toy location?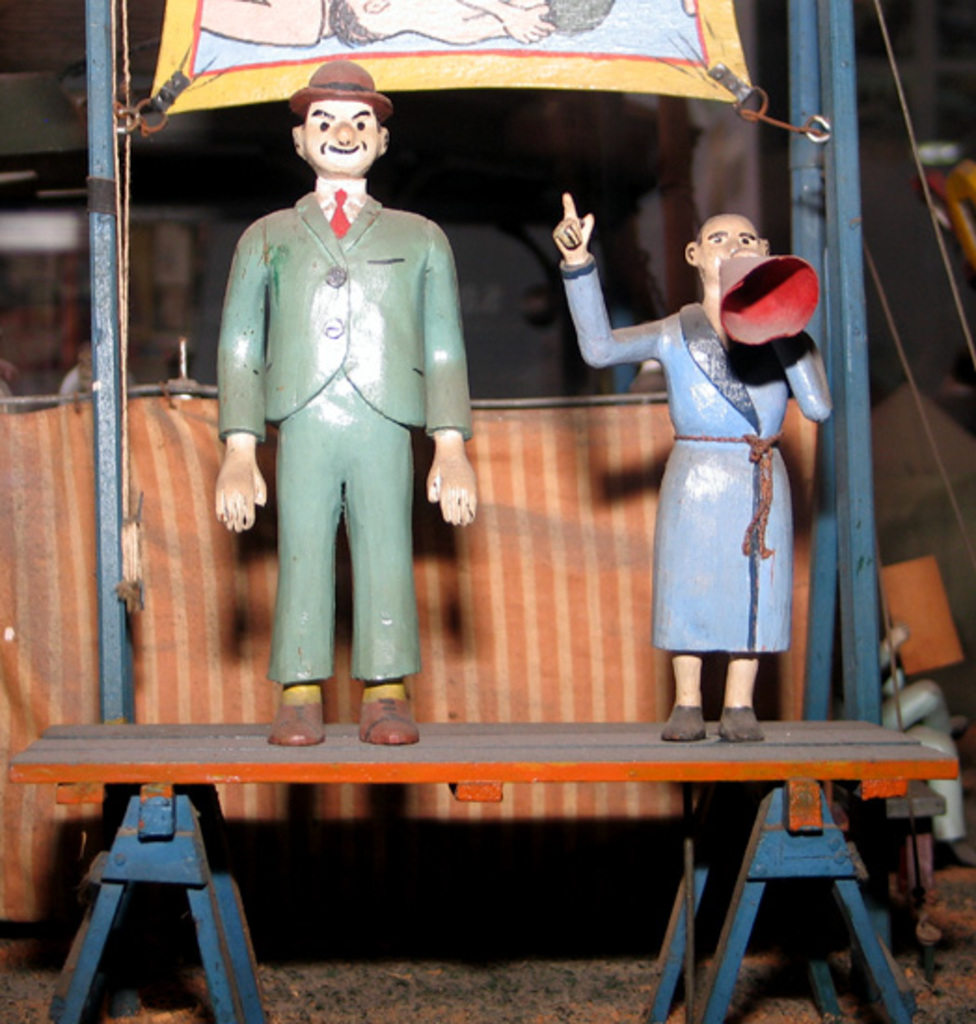
[559,194,836,747]
